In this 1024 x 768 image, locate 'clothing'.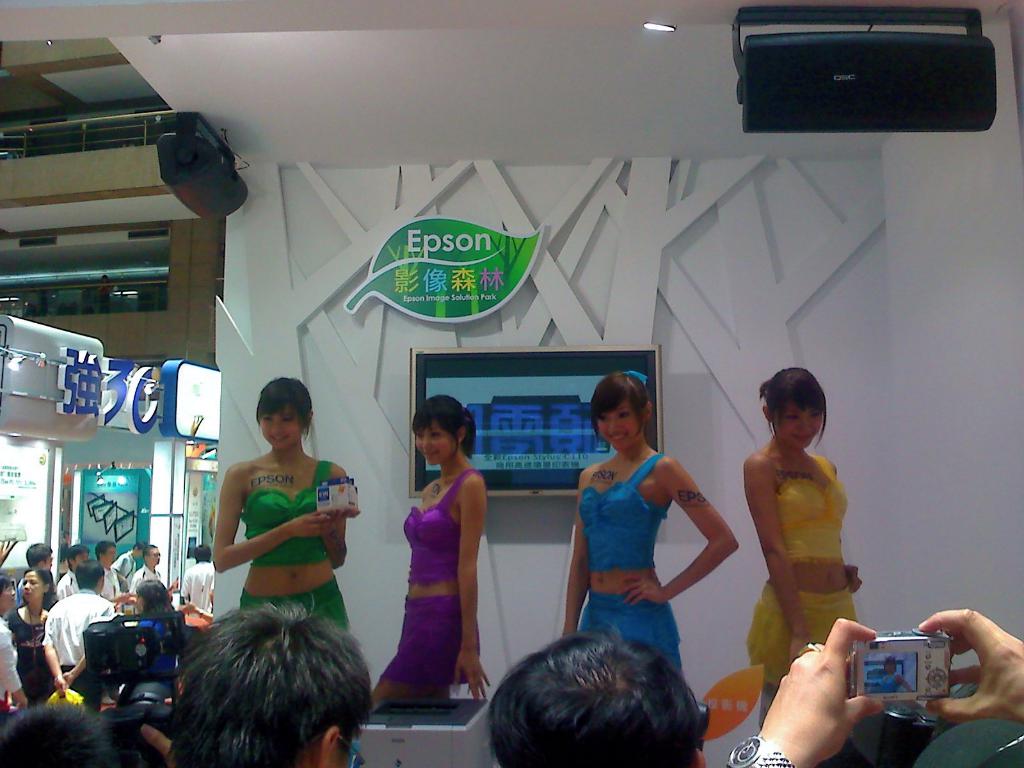
Bounding box: crop(182, 556, 218, 620).
